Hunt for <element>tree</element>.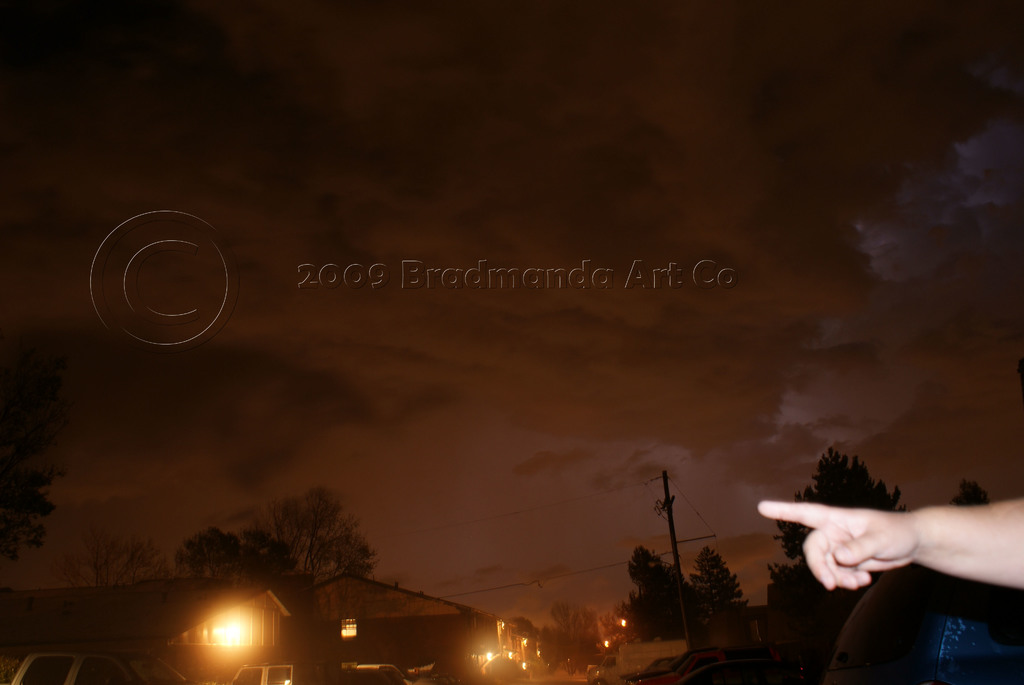
Hunted down at bbox=(692, 542, 751, 602).
